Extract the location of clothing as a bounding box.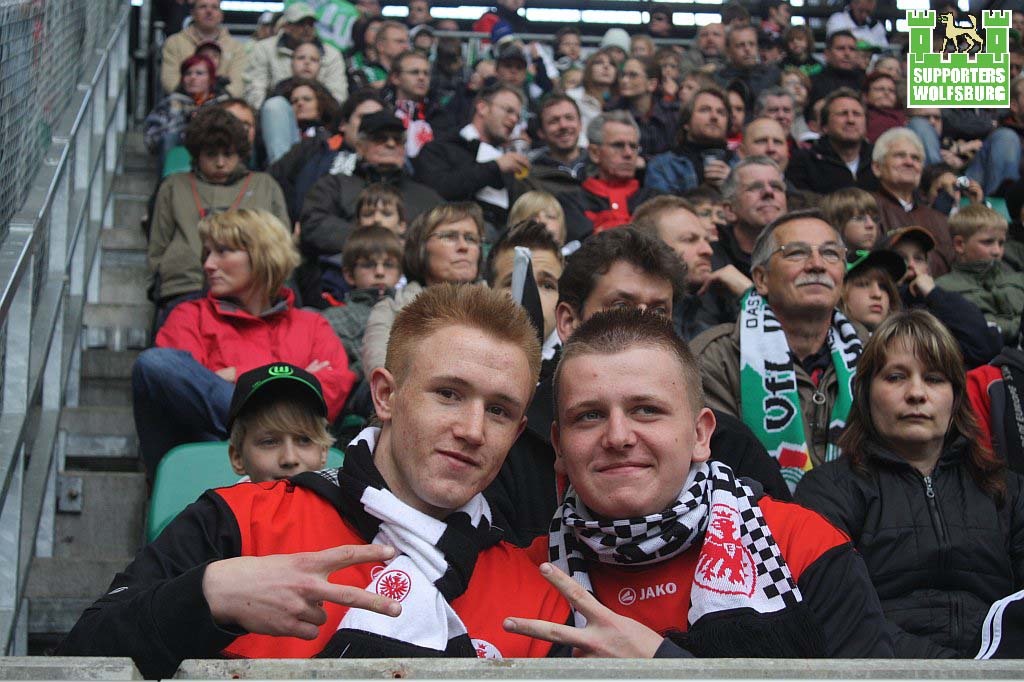
[822, 139, 880, 195].
